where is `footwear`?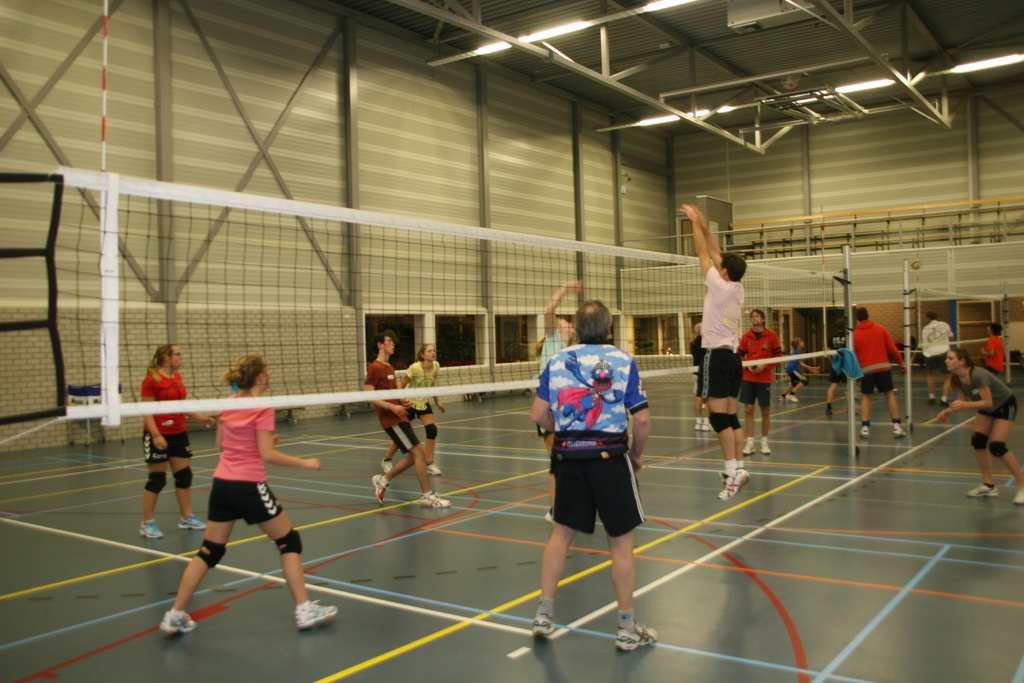
l=787, t=394, r=800, b=403.
